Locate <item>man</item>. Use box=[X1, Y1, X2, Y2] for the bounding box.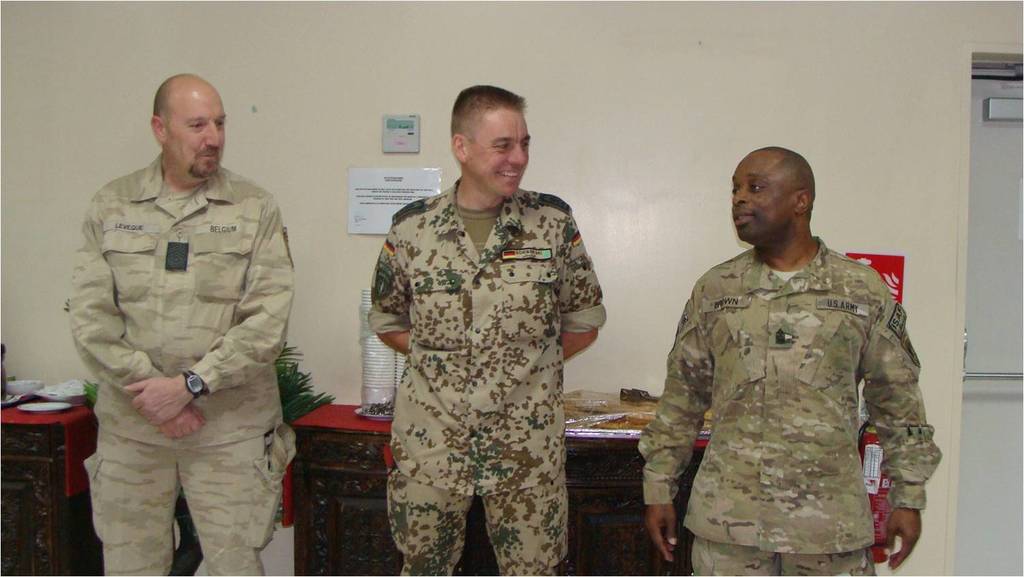
box=[365, 83, 609, 576].
